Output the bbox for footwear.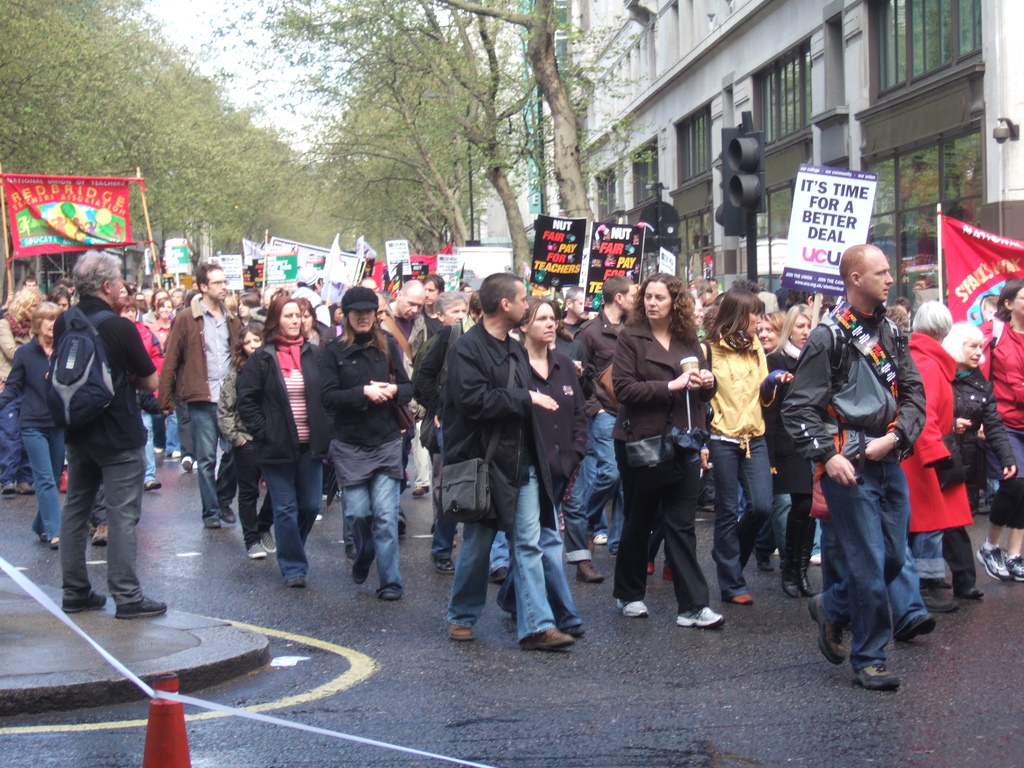
bbox=[973, 538, 1009, 580].
